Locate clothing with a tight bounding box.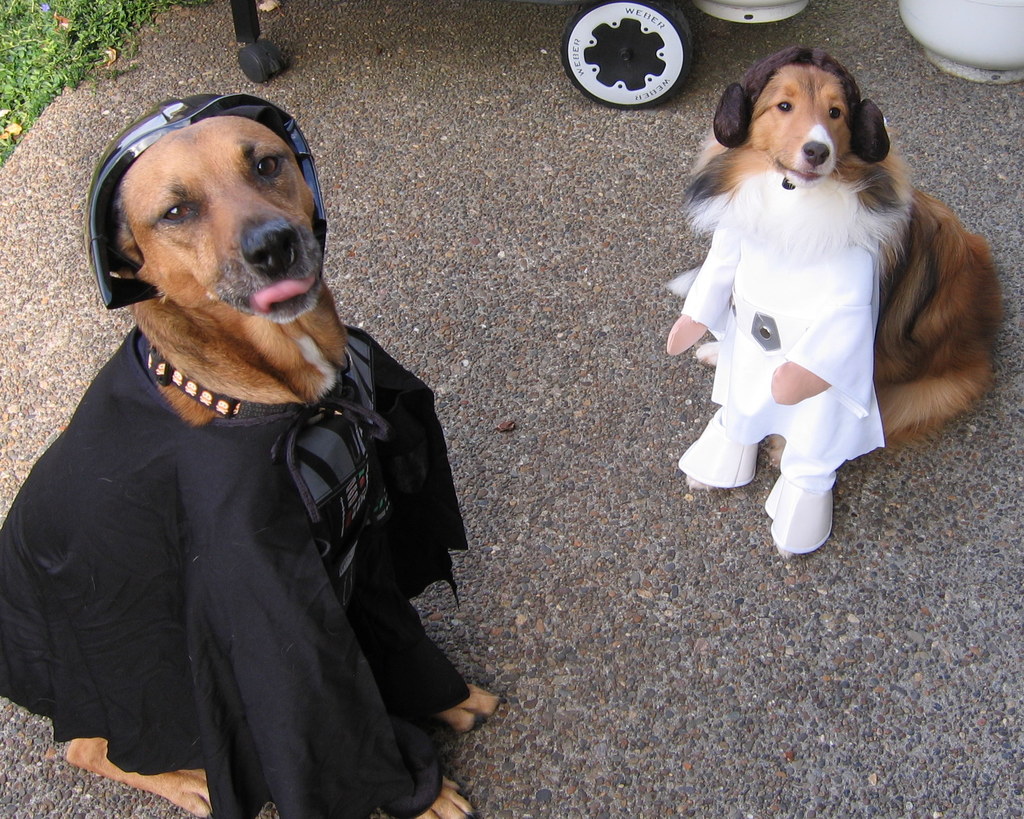
26,195,451,818.
